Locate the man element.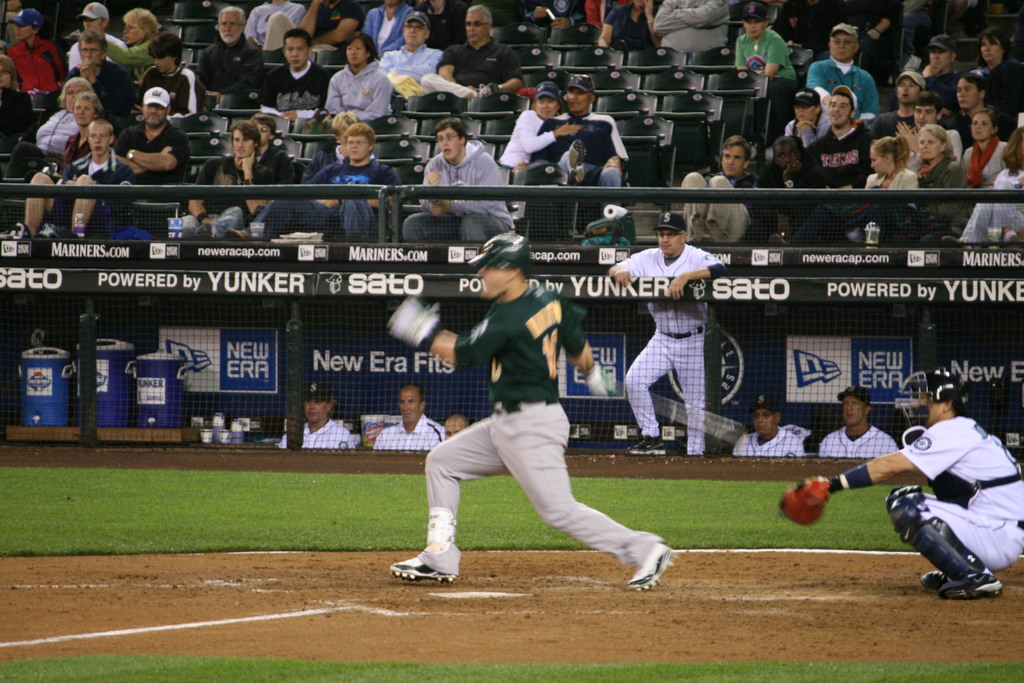
Element bbox: [x1=788, y1=84, x2=878, y2=244].
